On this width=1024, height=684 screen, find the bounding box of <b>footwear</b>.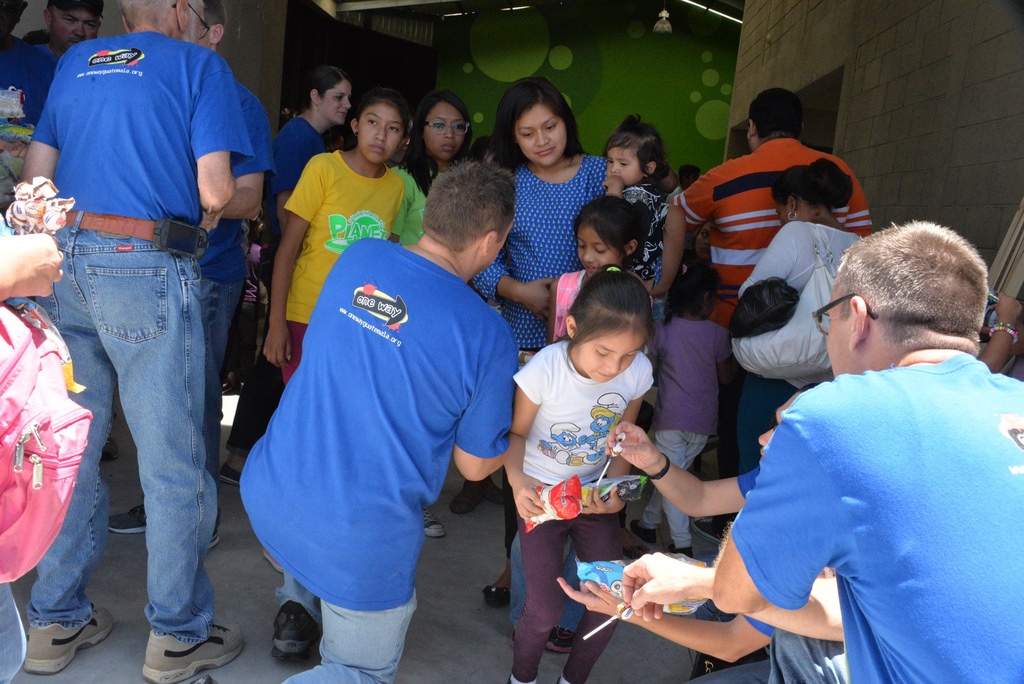
Bounding box: bbox=[140, 617, 244, 683].
